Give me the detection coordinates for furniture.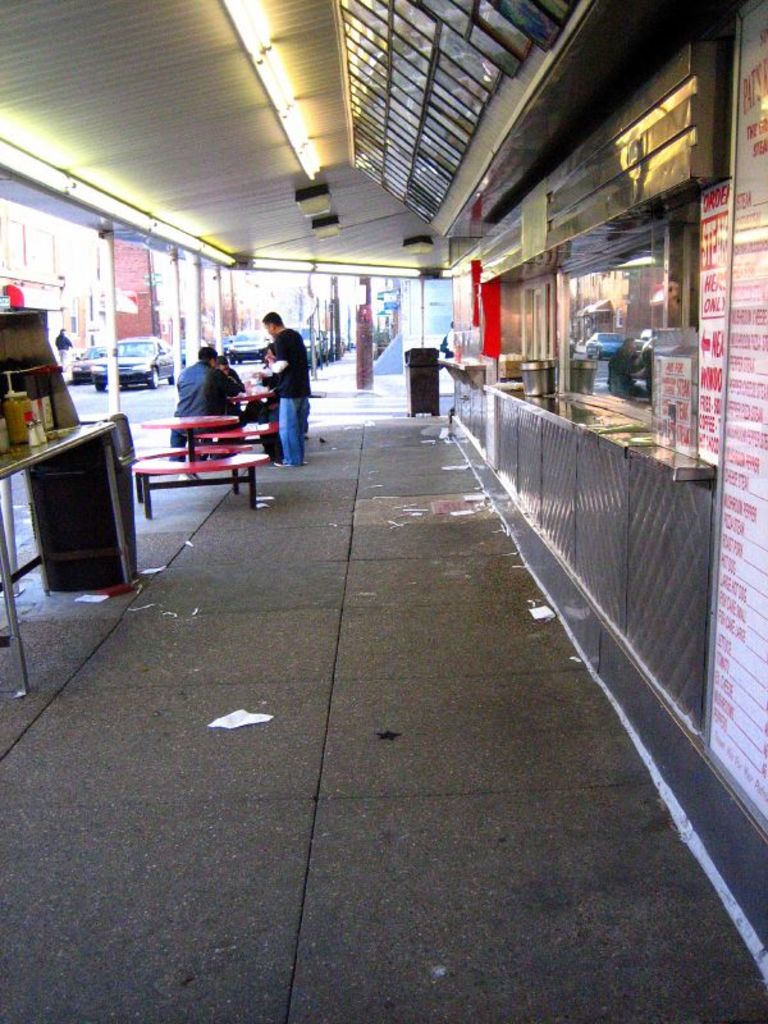
bbox=[0, 417, 133, 699].
